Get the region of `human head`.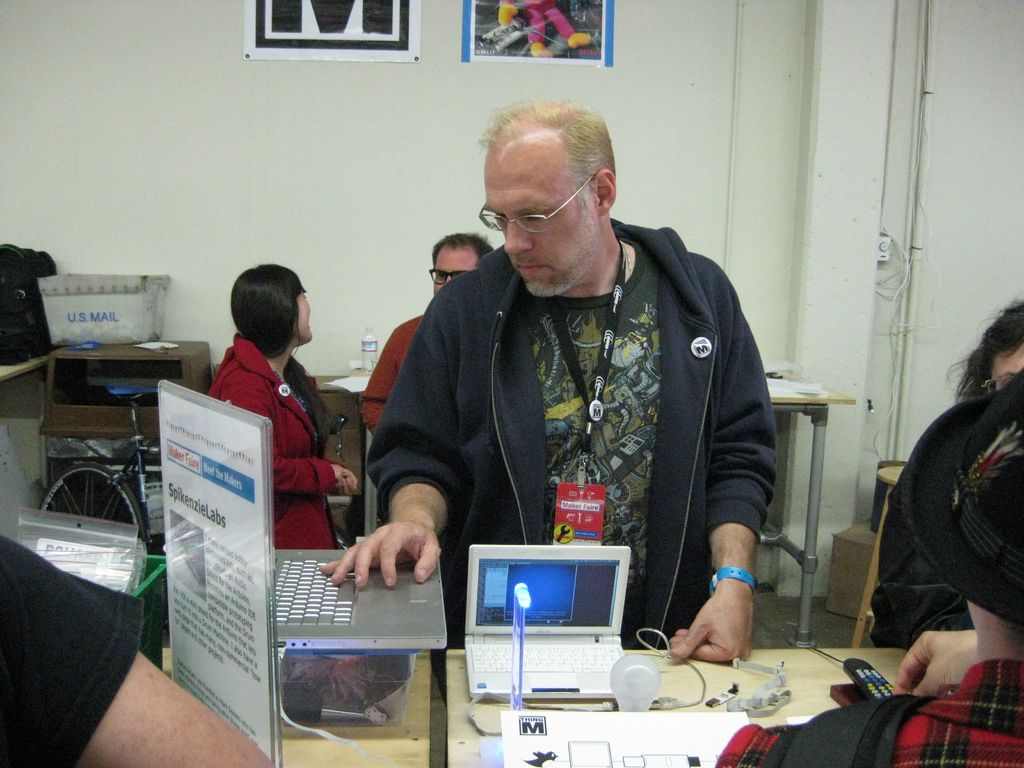
pyautogui.locateOnScreen(432, 225, 493, 298).
